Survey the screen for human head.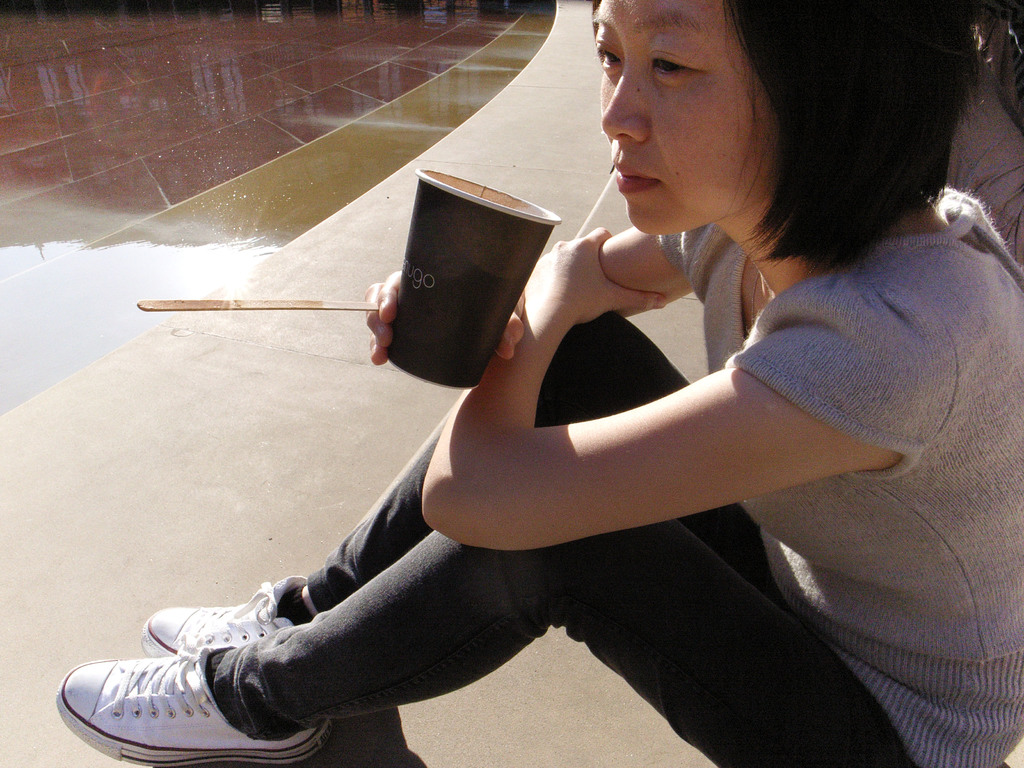
Survey found: select_region(517, 0, 840, 244).
